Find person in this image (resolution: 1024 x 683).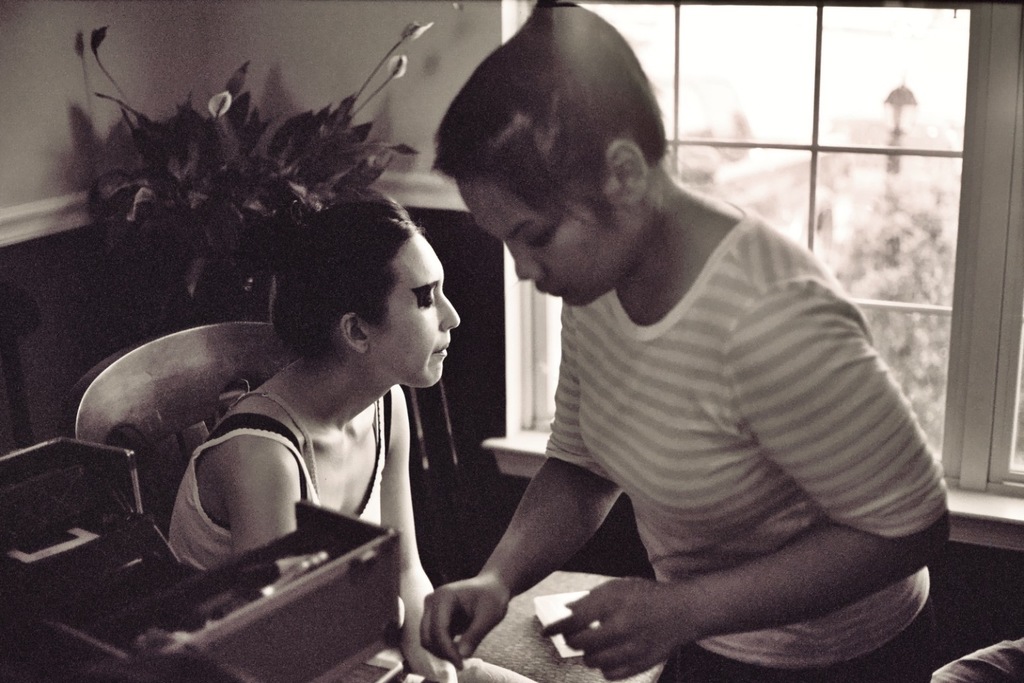
[x1=142, y1=204, x2=464, y2=637].
